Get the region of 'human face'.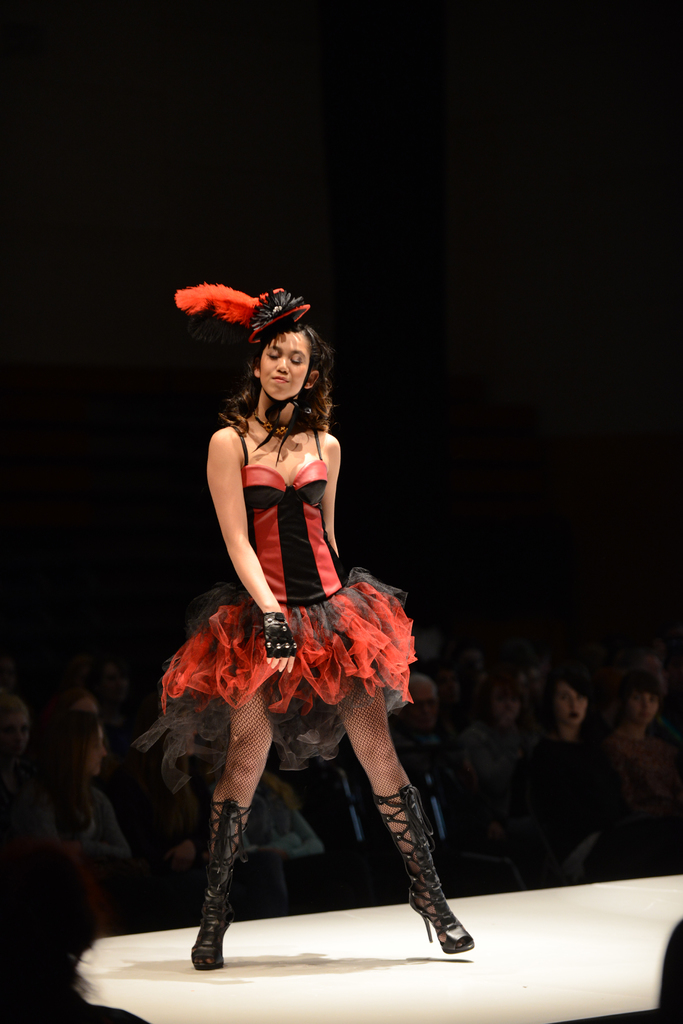
409/686/438/728.
